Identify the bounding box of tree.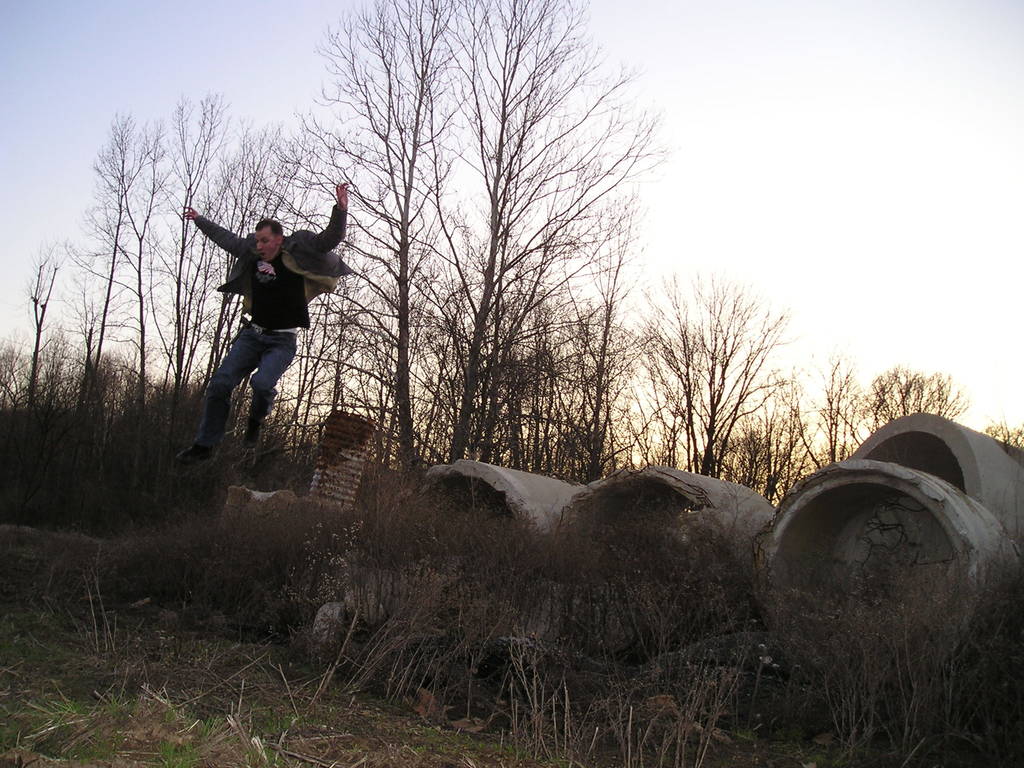
[328, 19, 657, 492].
